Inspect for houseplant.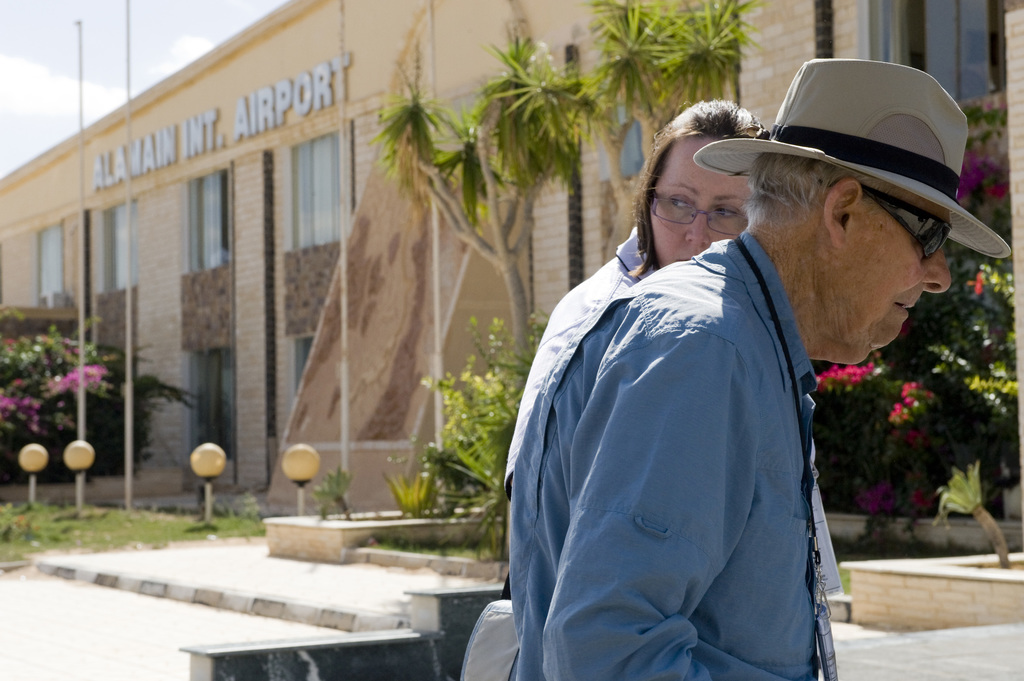
Inspection: x1=848, y1=458, x2=1023, y2=644.
